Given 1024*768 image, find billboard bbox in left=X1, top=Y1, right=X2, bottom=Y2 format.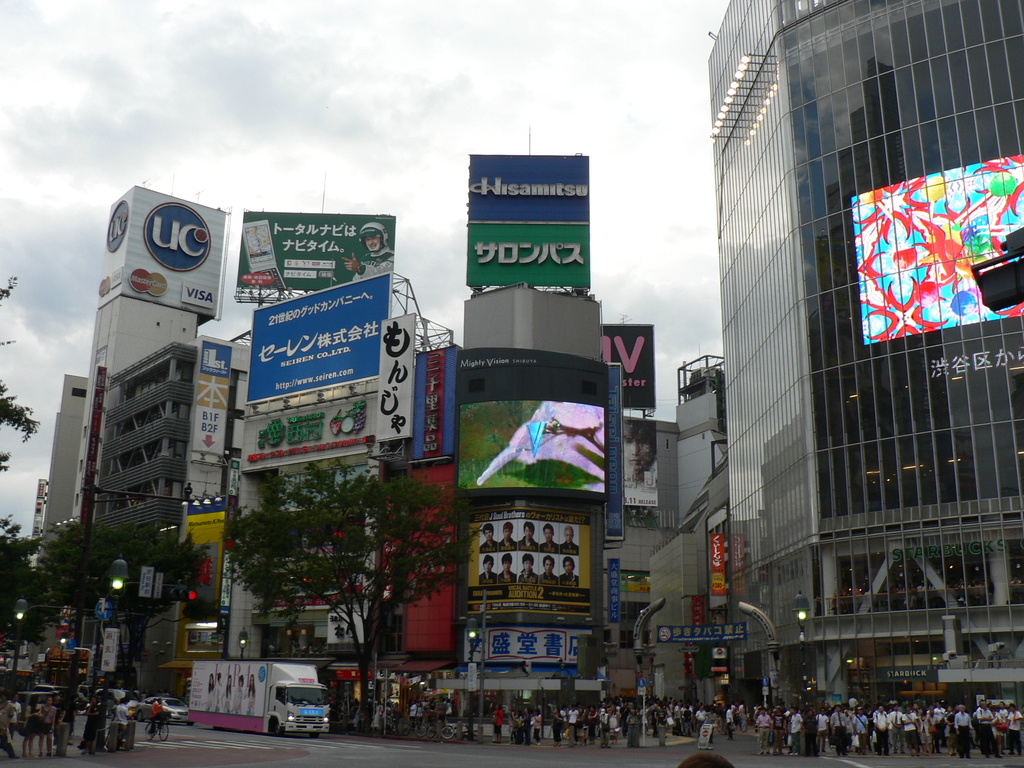
left=182, top=509, right=227, bottom=607.
